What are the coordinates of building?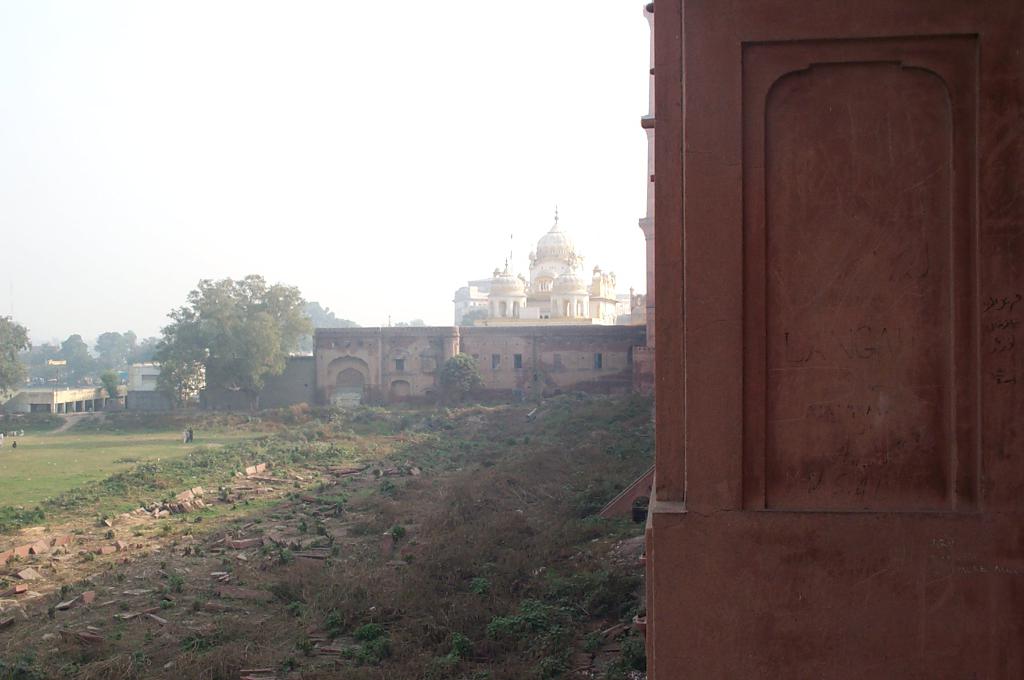
{"left": 458, "top": 202, "right": 623, "bottom": 327}.
